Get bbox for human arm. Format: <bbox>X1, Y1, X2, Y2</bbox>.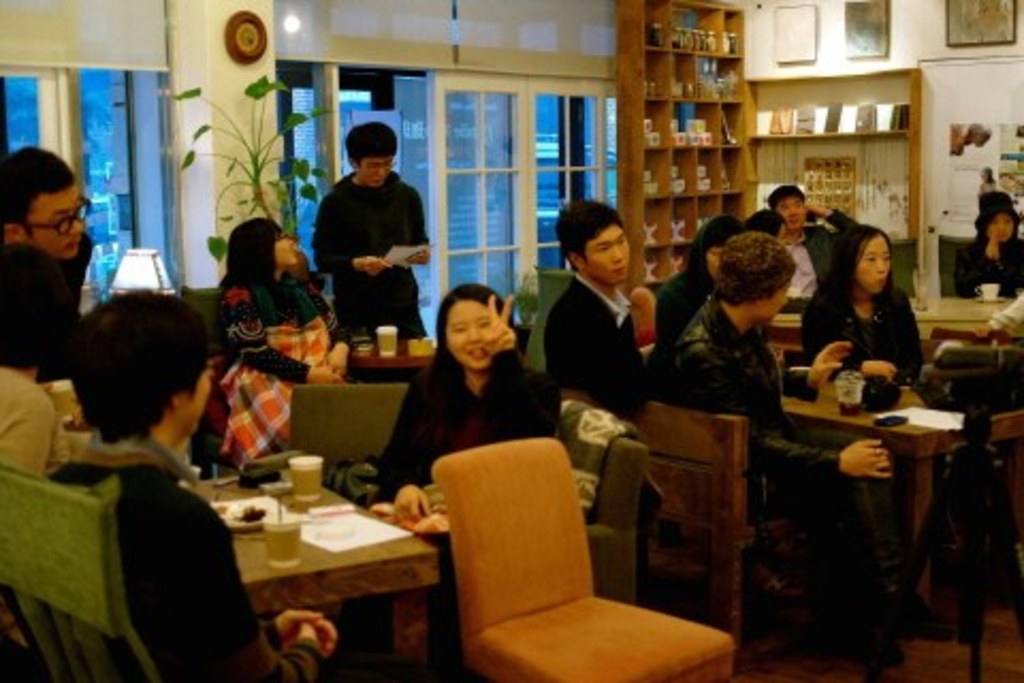
<bbox>265, 598, 343, 668</bbox>.
